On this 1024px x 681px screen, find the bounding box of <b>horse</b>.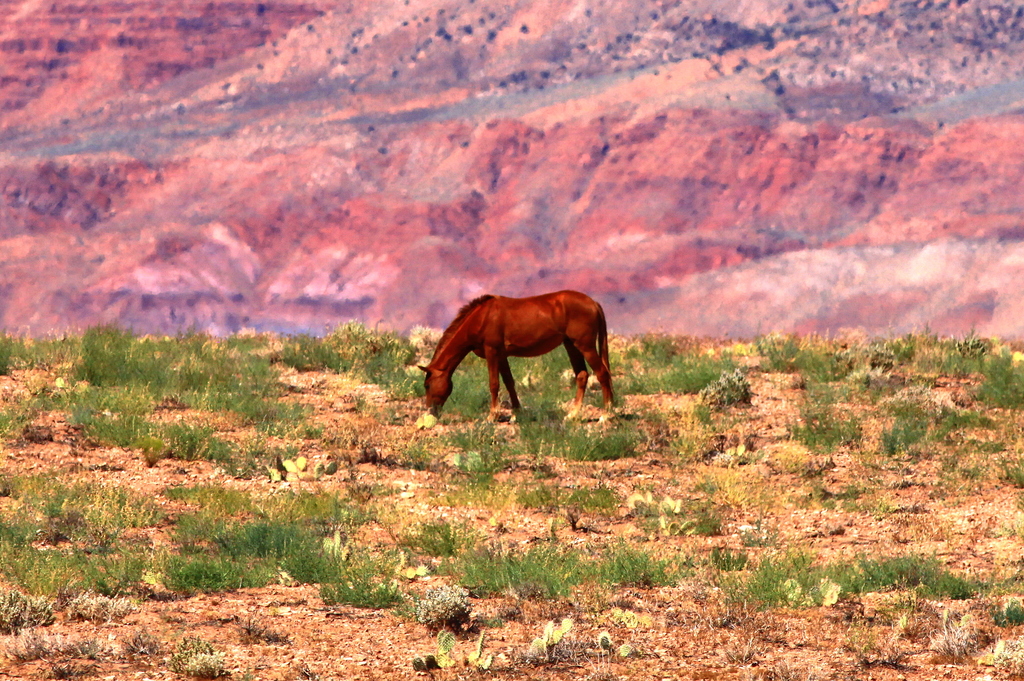
Bounding box: x1=419, y1=288, x2=614, y2=424.
